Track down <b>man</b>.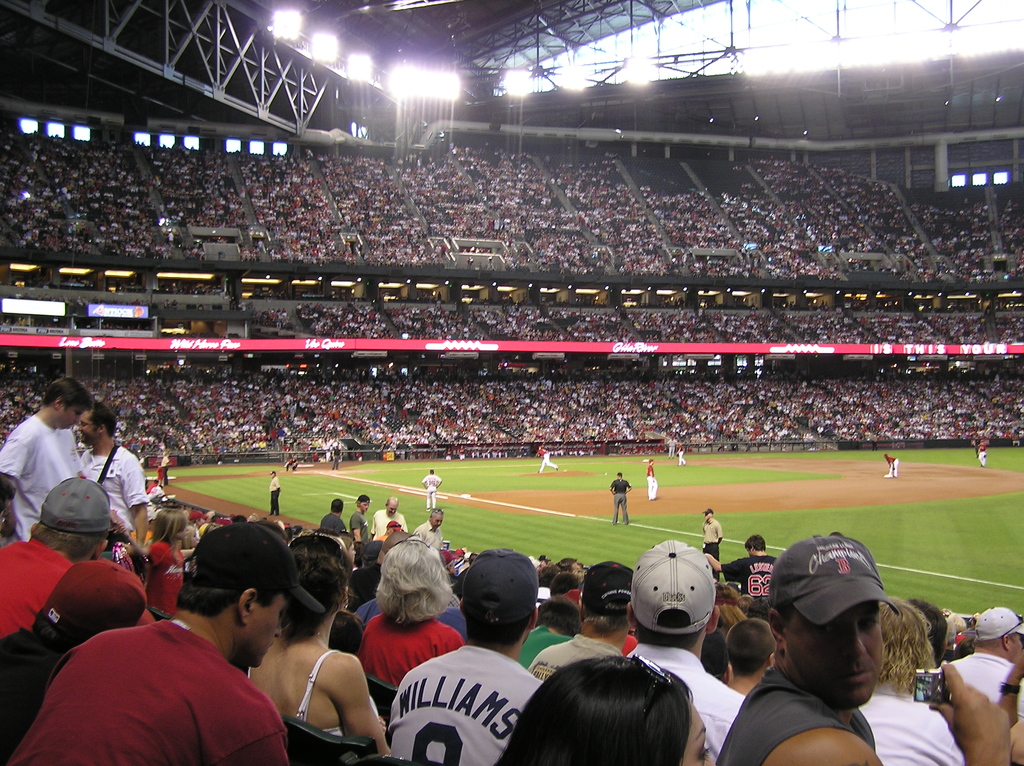
Tracked to <bbox>884, 456, 897, 477</bbox>.
